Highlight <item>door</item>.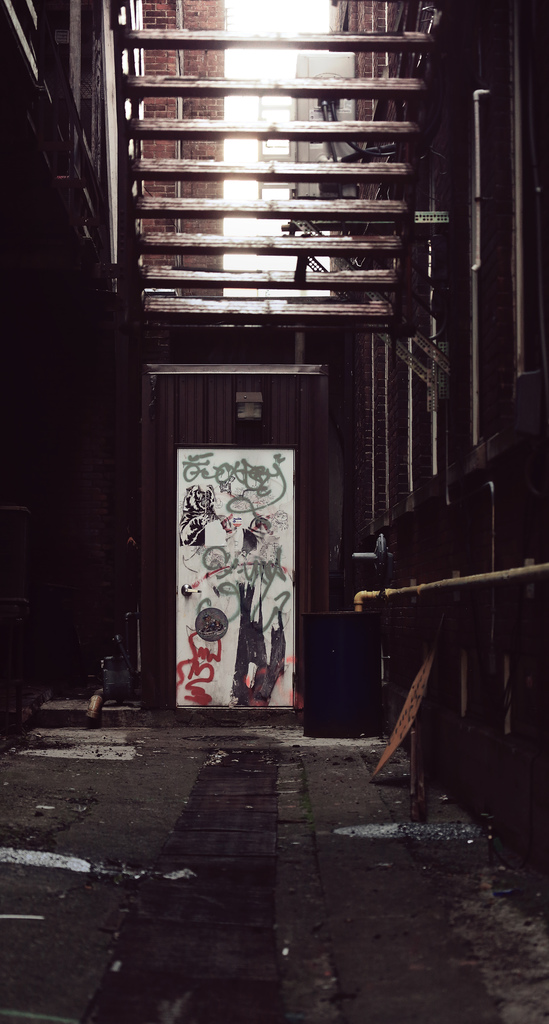
Highlighted region: (148, 369, 392, 722).
